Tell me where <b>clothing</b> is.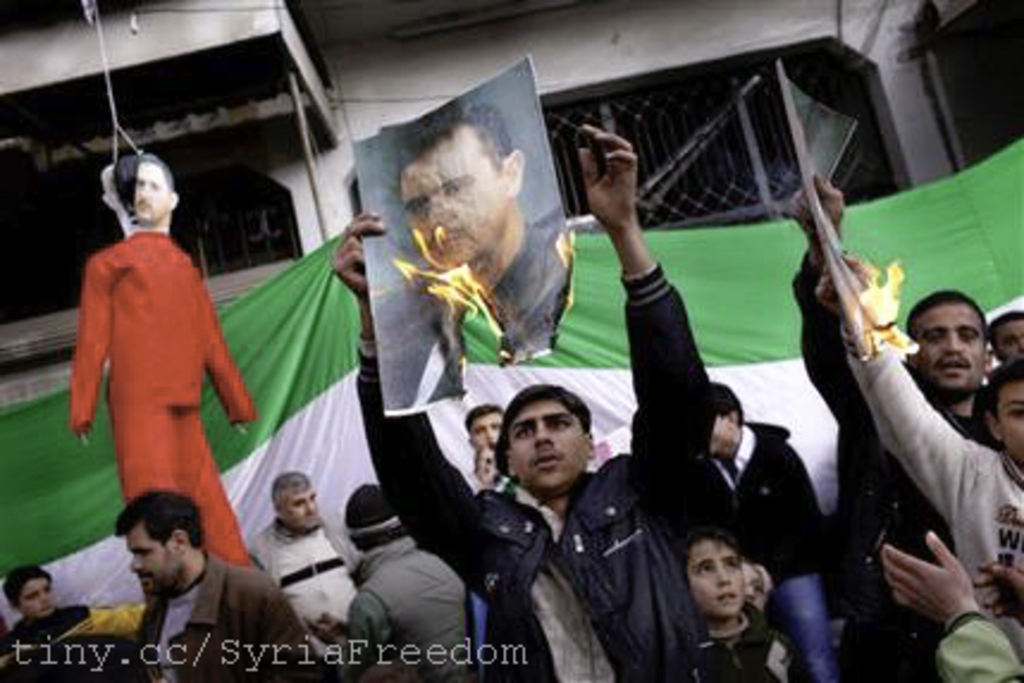
<b>clothing</b> is at {"x1": 788, "y1": 571, "x2": 840, "y2": 681}.
